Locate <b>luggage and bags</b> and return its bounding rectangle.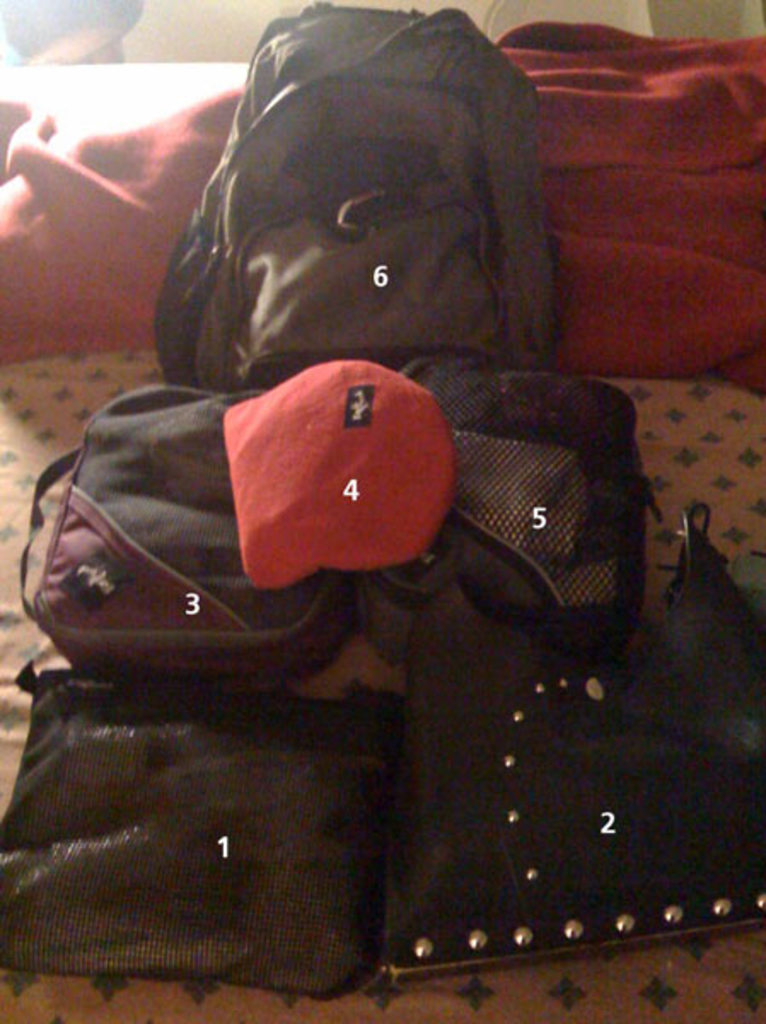
152, 39, 575, 406.
